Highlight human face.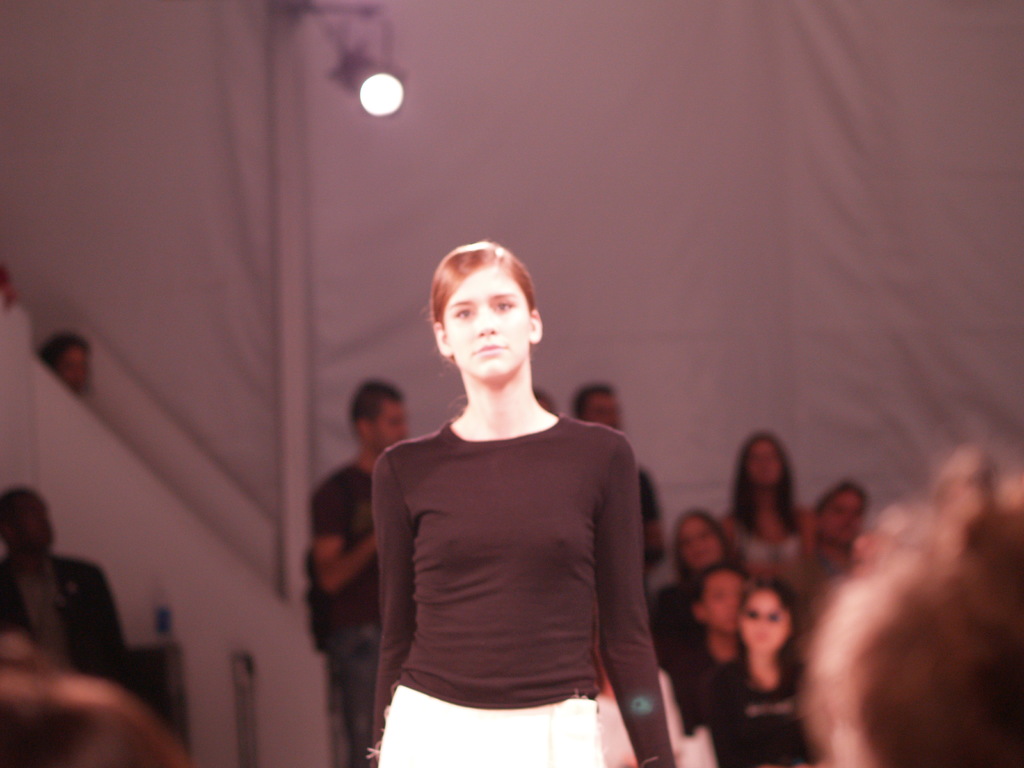
Highlighted region: crop(745, 440, 780, 491).
